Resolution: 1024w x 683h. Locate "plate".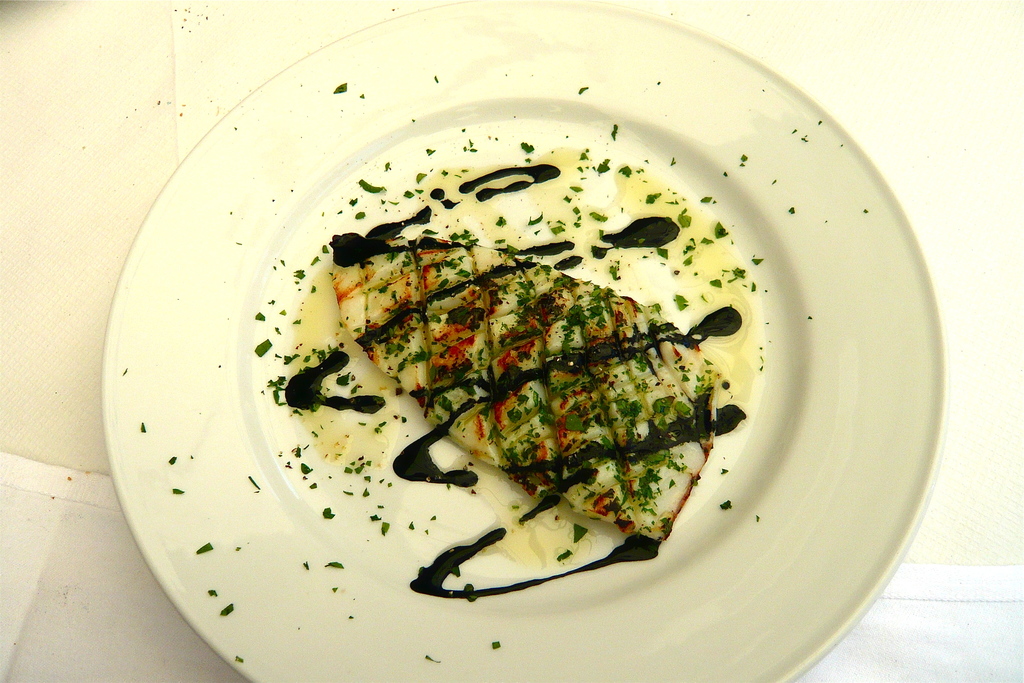
81,0,980,682.
